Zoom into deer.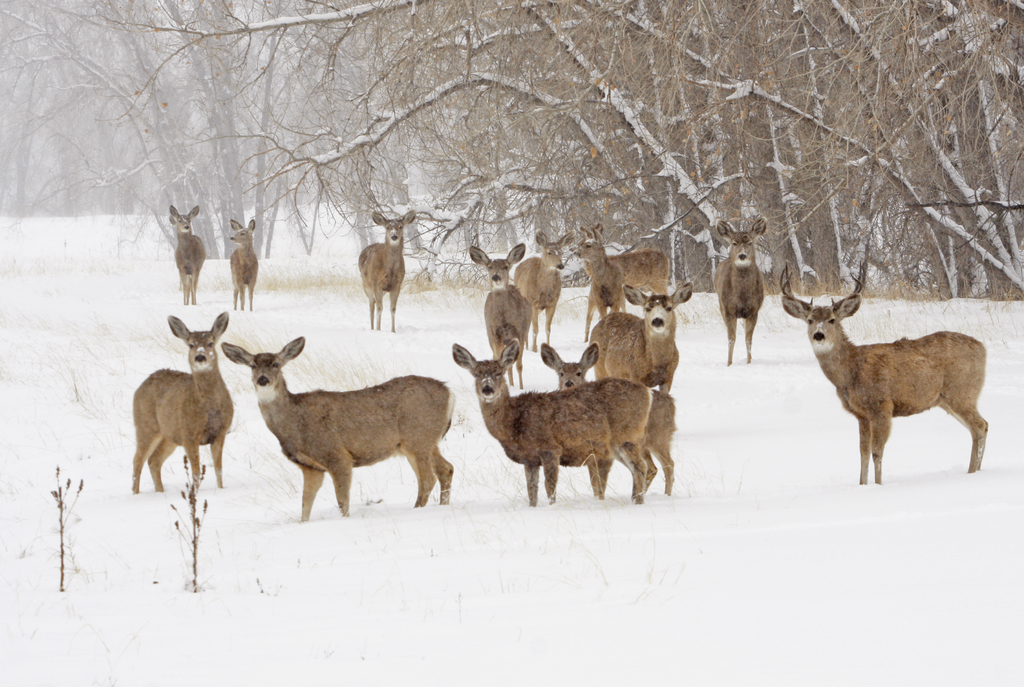
Zoom target: [left=542, top=343, right=673, bottom=505].
